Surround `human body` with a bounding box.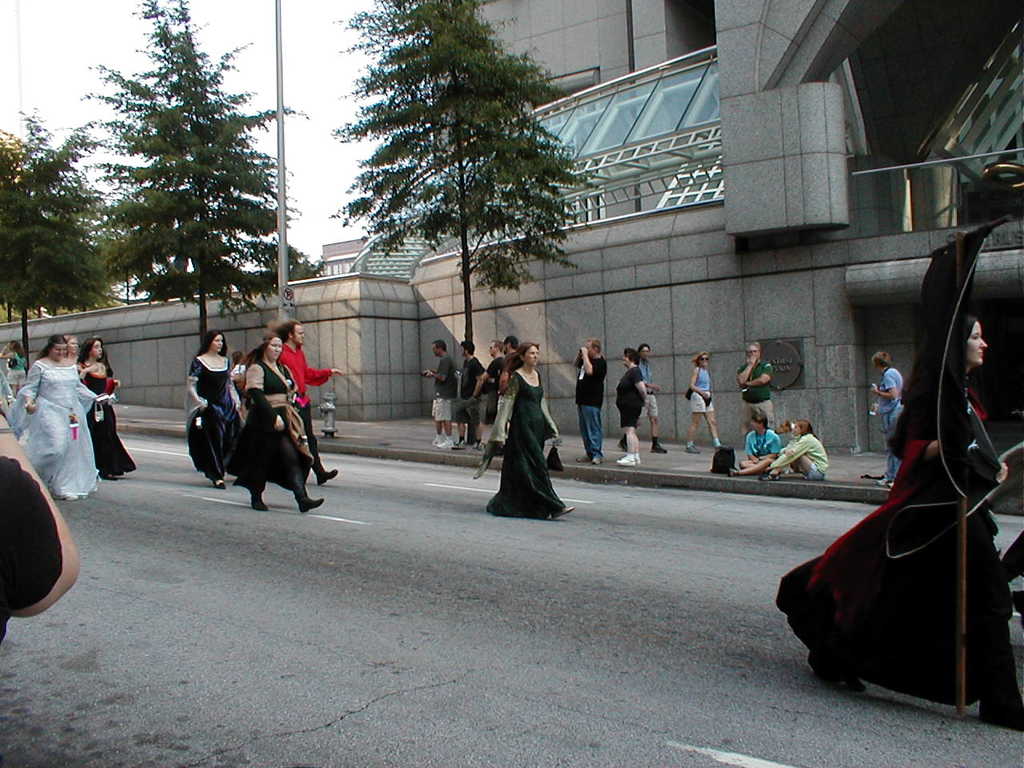
region(689, 371, 738, 449).
